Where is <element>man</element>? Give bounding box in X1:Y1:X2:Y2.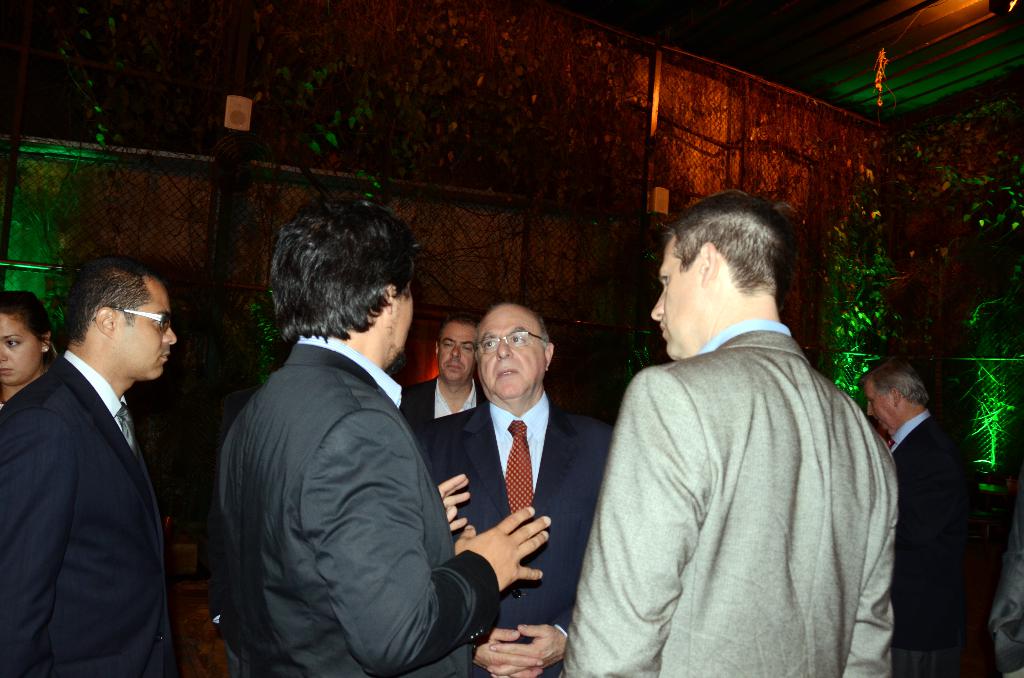
215:197:551:677.
